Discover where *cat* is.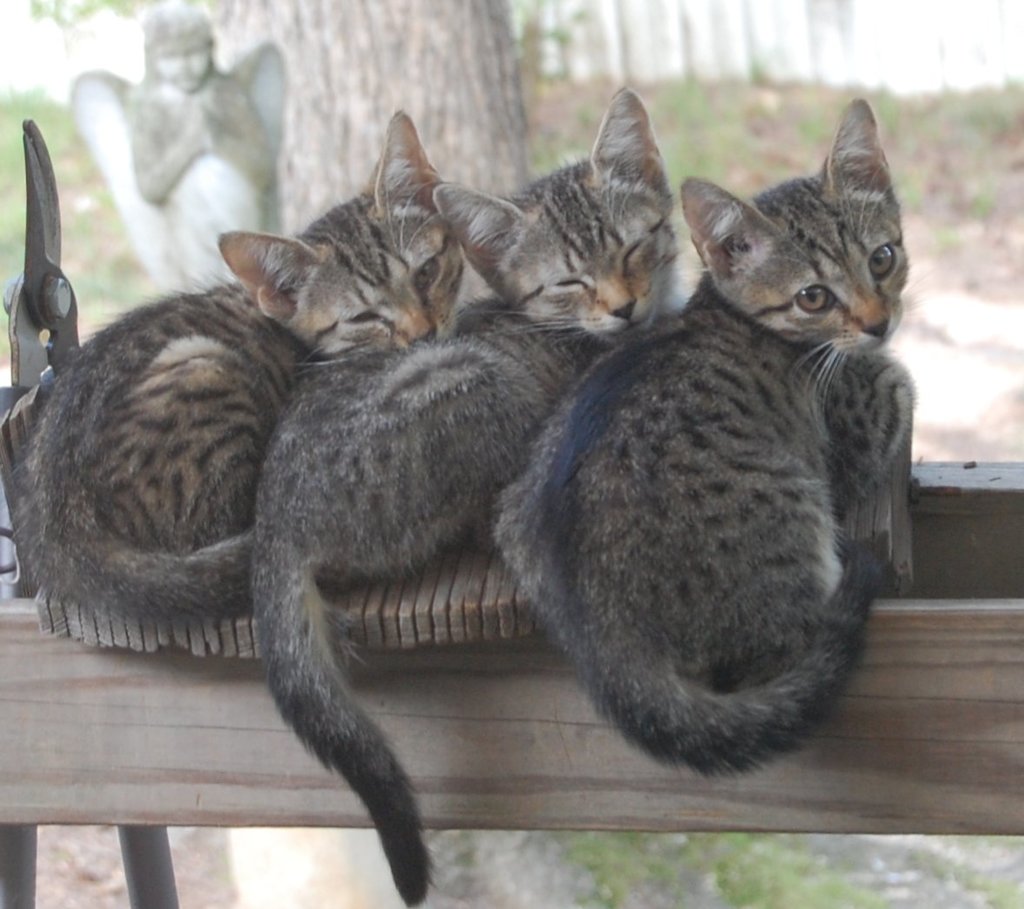
Discovered at <box>479,95,918,787</box>.
